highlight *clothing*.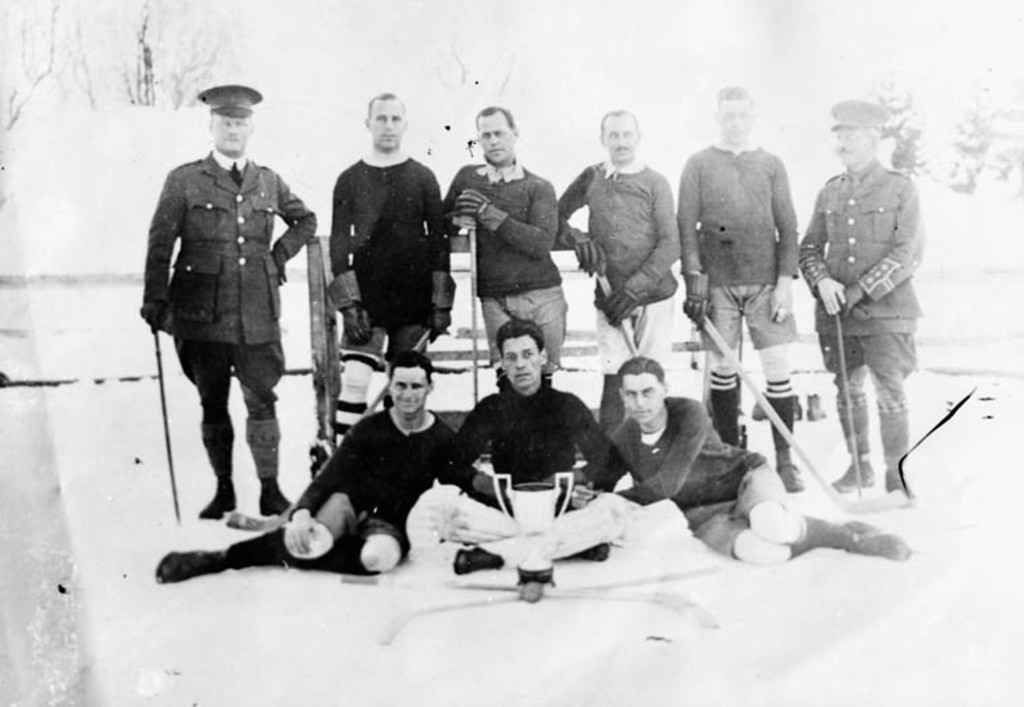
Highlighted region: (left=438, top=159, right=569, bottom=370).
